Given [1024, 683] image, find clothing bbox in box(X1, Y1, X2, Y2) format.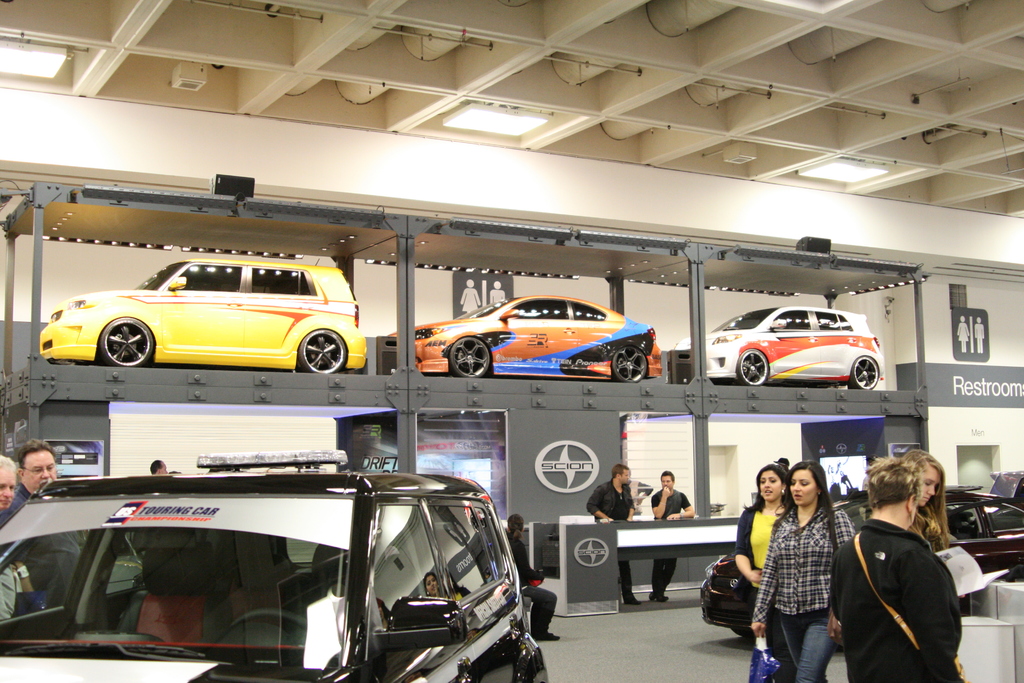
box(0, 567, 19, 621).
